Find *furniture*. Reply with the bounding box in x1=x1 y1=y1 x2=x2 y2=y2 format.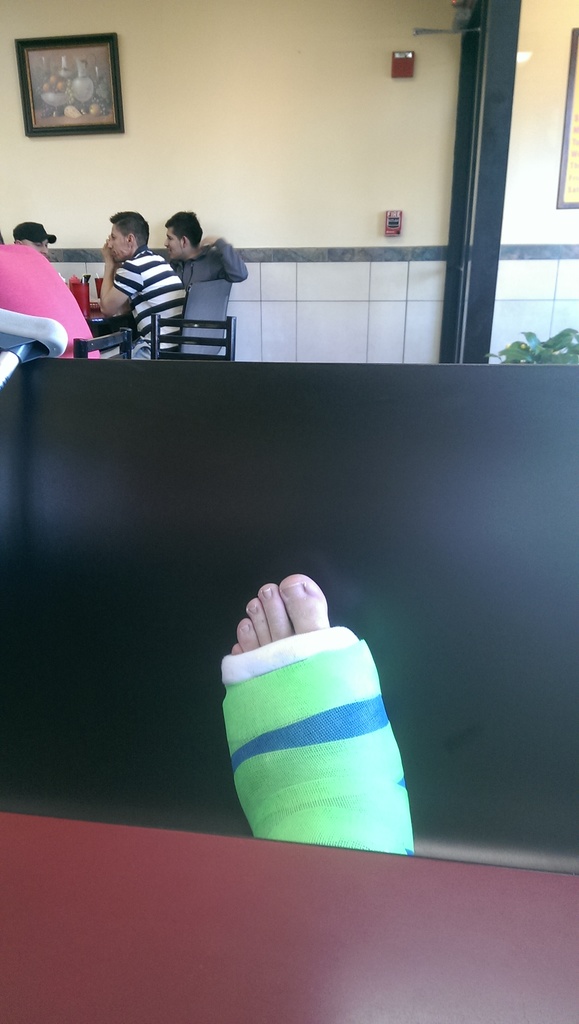
x1=0 y1=356 x2=578 y2=872.
